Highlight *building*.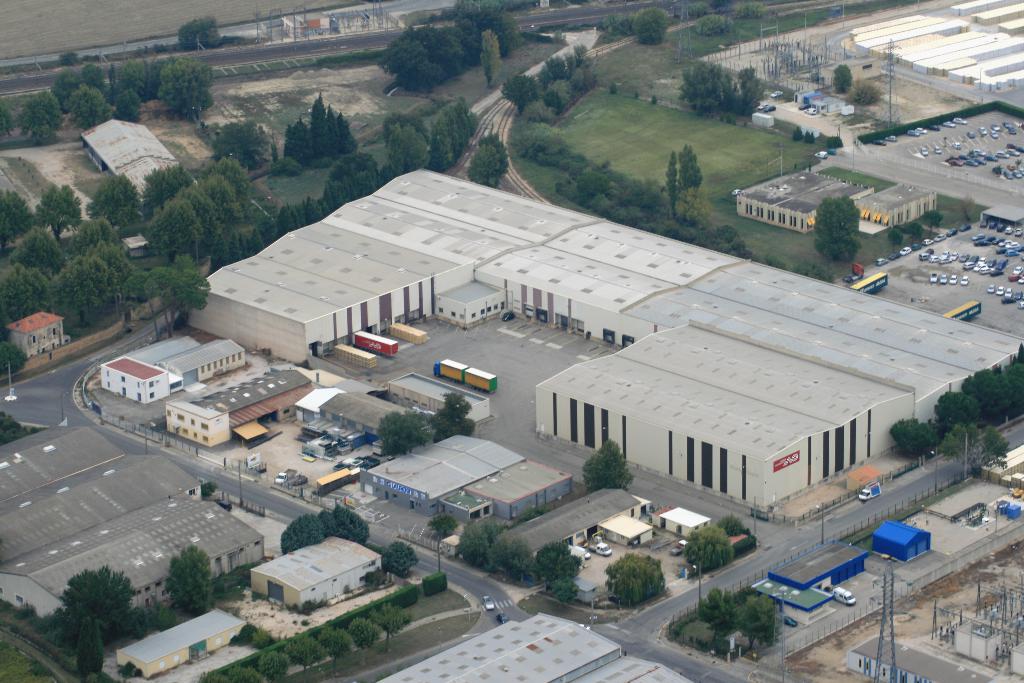
Highlighted region: select_region(870, 514, 936, 559).
